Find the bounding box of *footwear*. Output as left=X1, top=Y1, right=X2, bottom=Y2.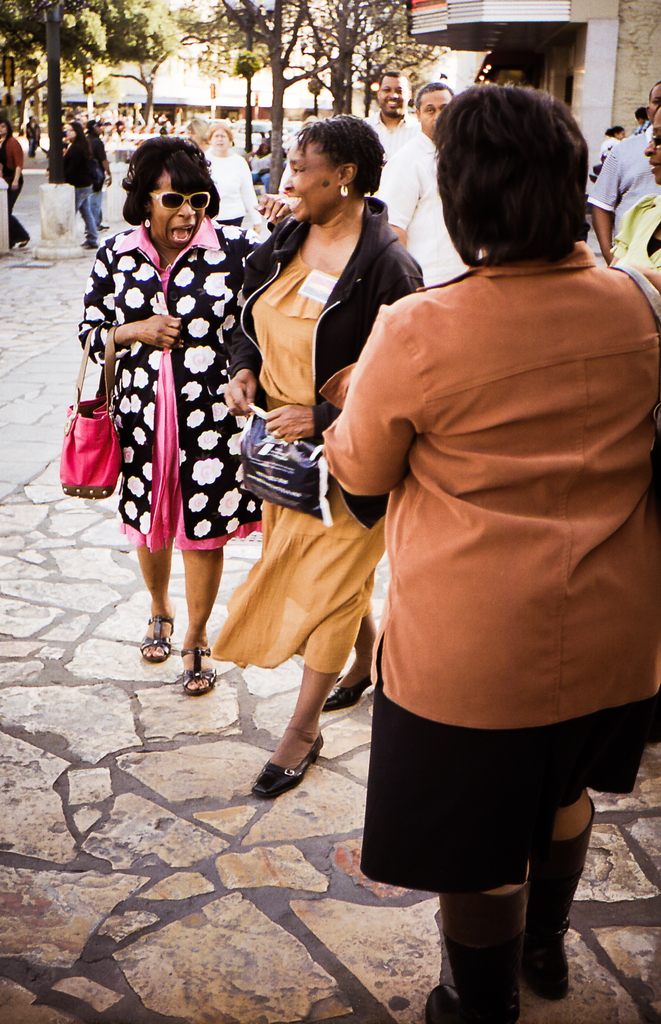
left=420, top=977, right=518, bottom=1023.
